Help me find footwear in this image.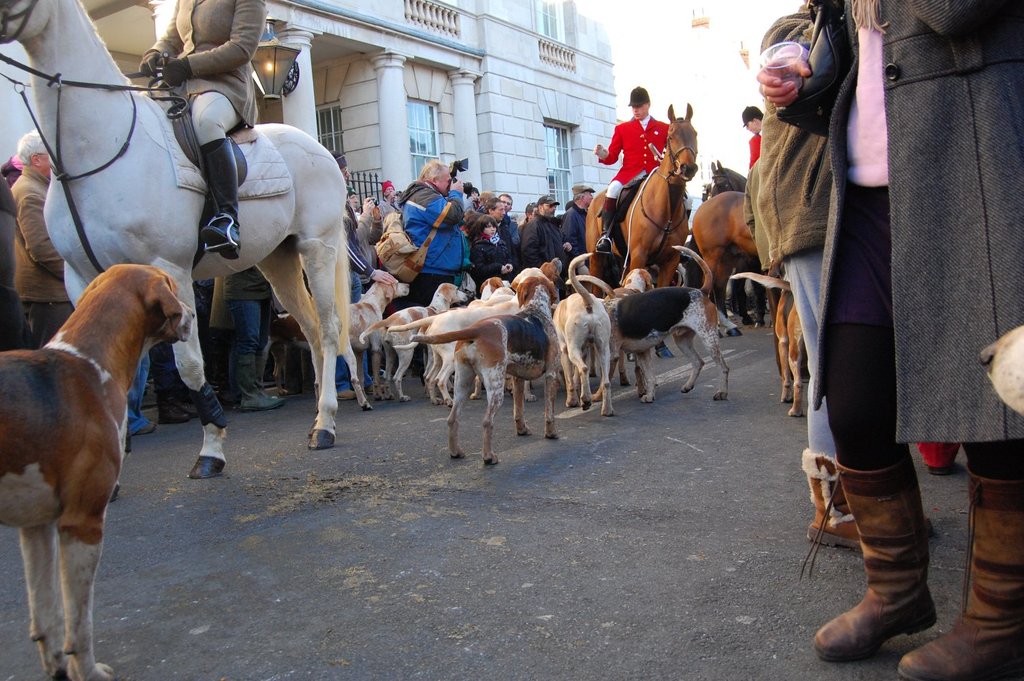
Found it: bbox=(805, 447, 933, 555).
